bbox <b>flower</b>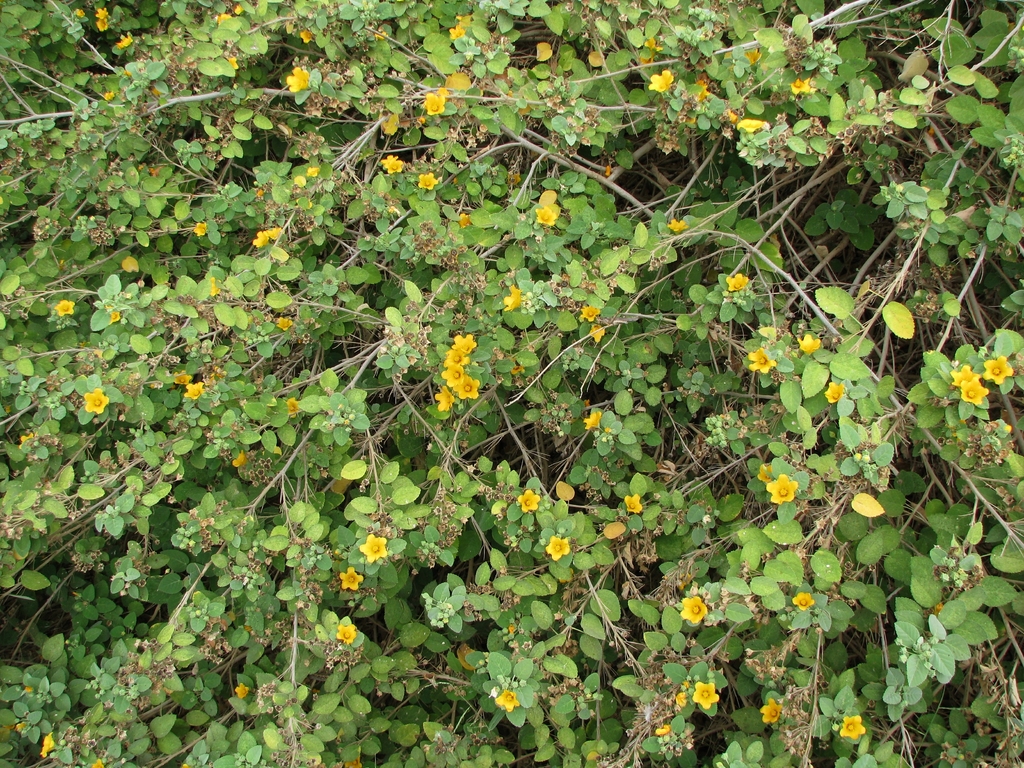
box(545, 534, 570, 561)
